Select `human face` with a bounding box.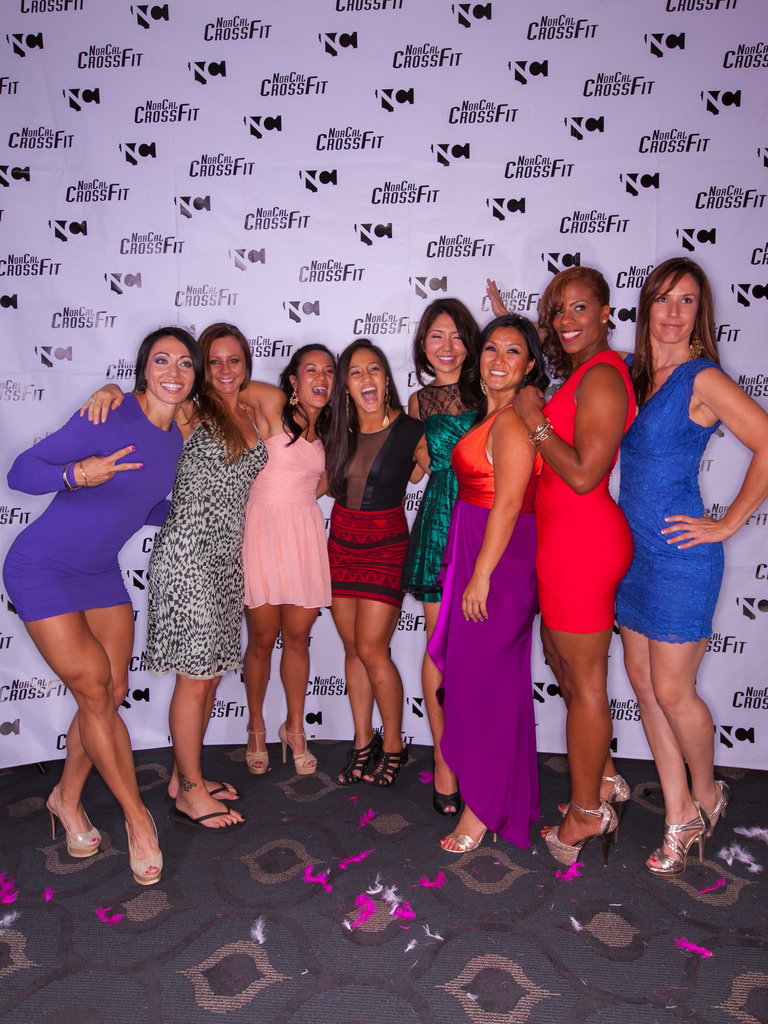
pyautogui.locateOnScreen(652, 272, 696, 337).
